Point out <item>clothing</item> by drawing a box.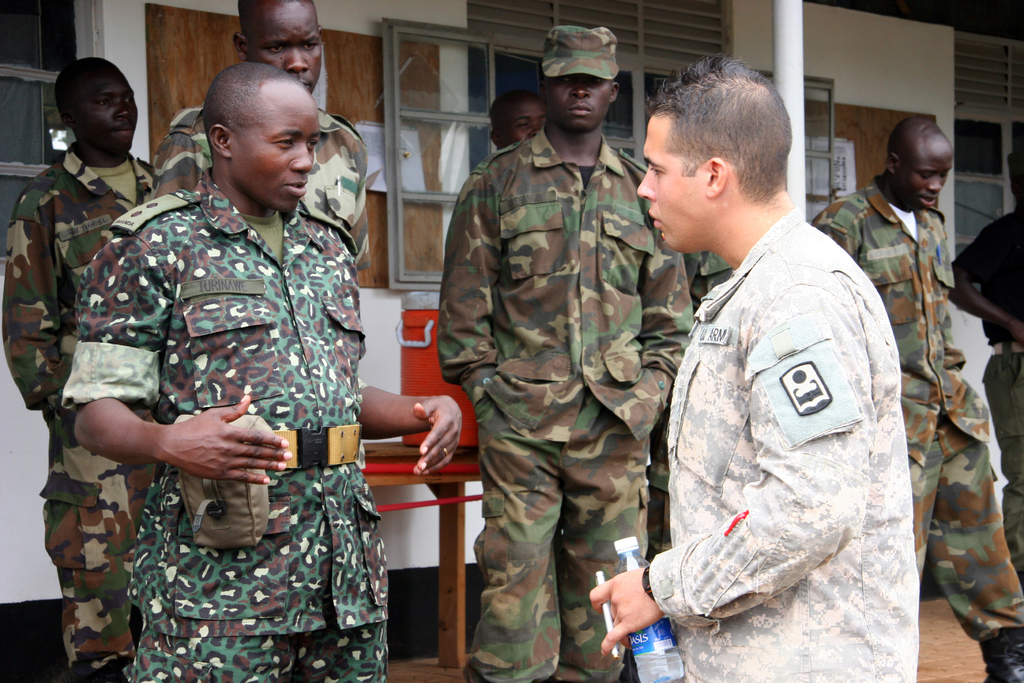
[x1=148, y1=94, x2=376, y2=282].
